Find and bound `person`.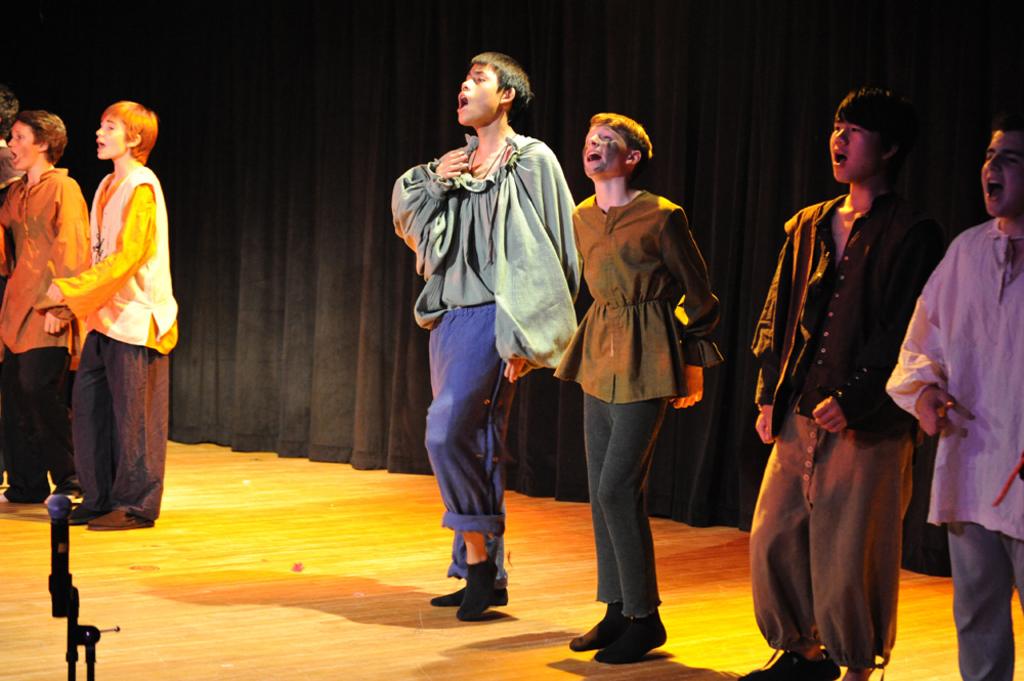
Bound: <box>888,102,1023,680</box>.
